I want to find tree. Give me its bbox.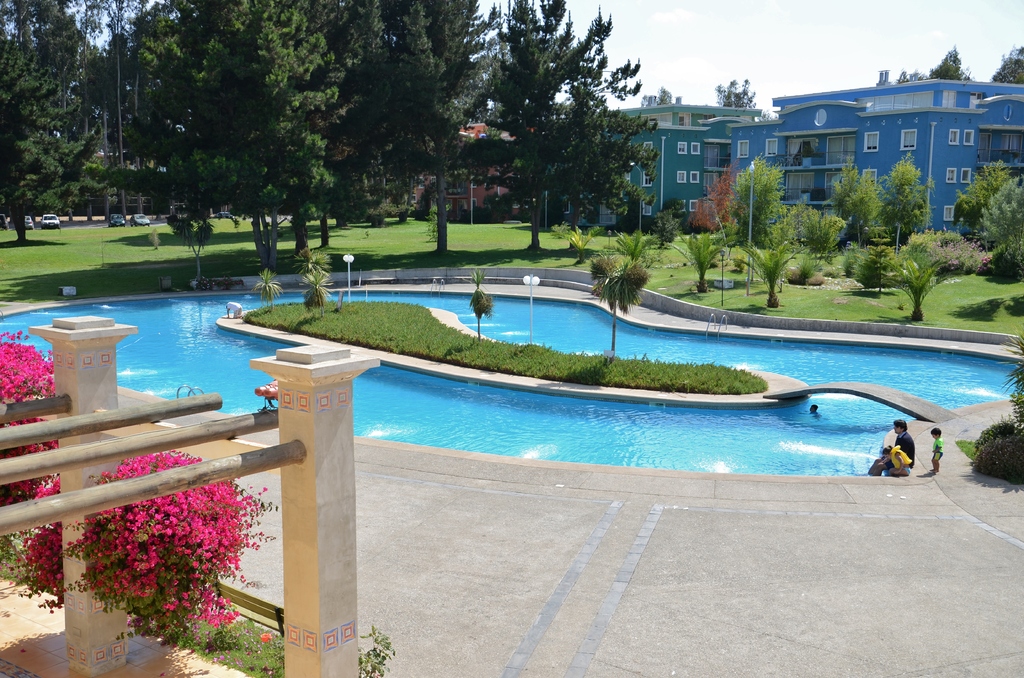
locate(834, 175, 885, 251).
